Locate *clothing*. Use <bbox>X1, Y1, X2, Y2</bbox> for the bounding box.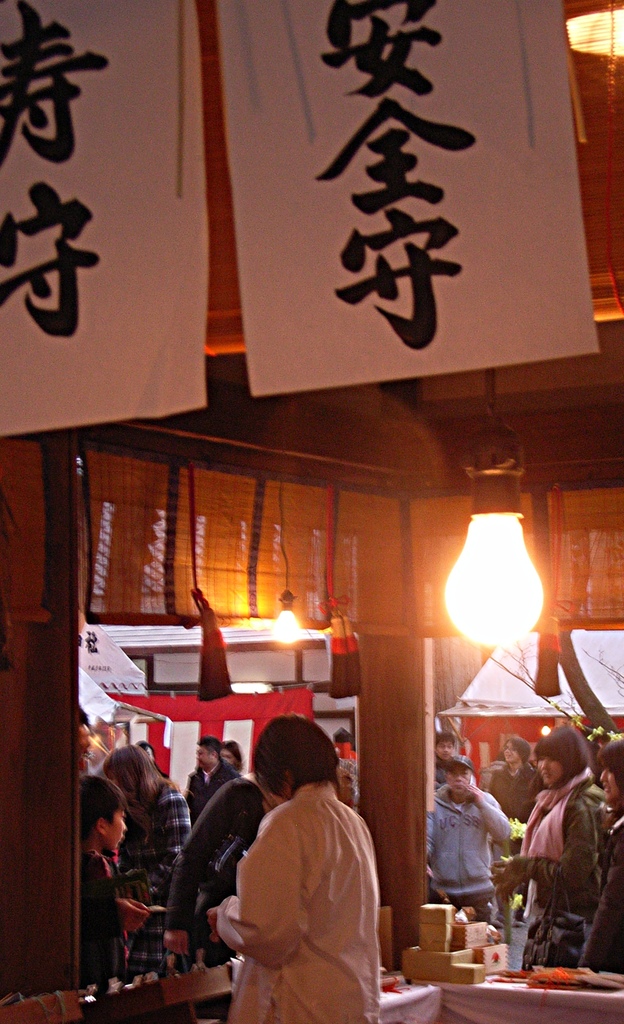
<bbox>183, 758, 235, 817</bbox>.
